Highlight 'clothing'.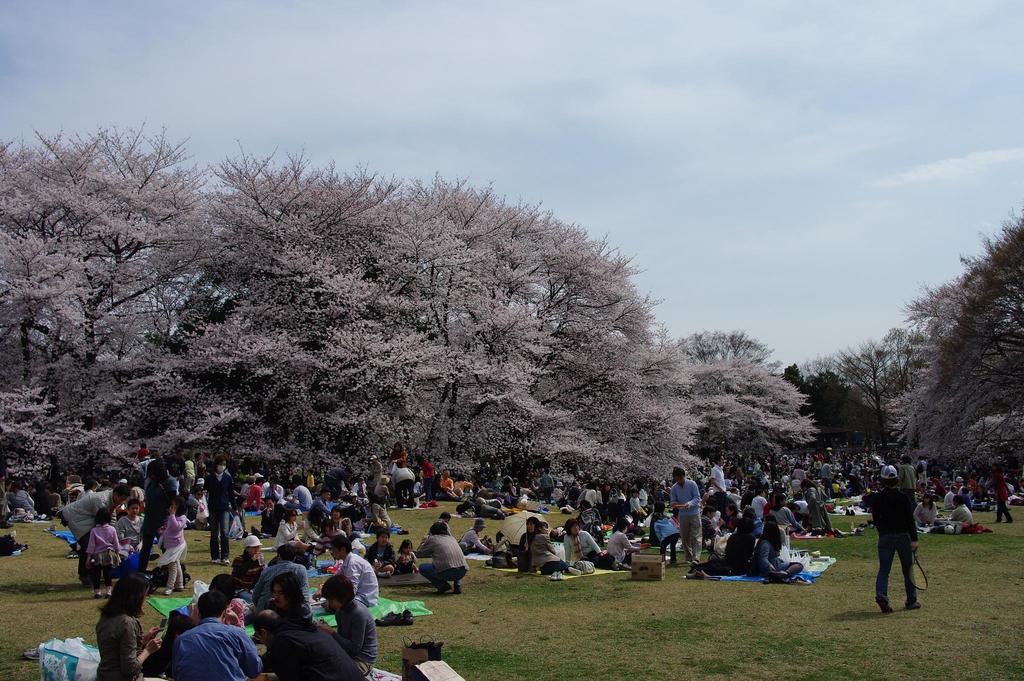
Highlighted region: 343/506/359/525.
